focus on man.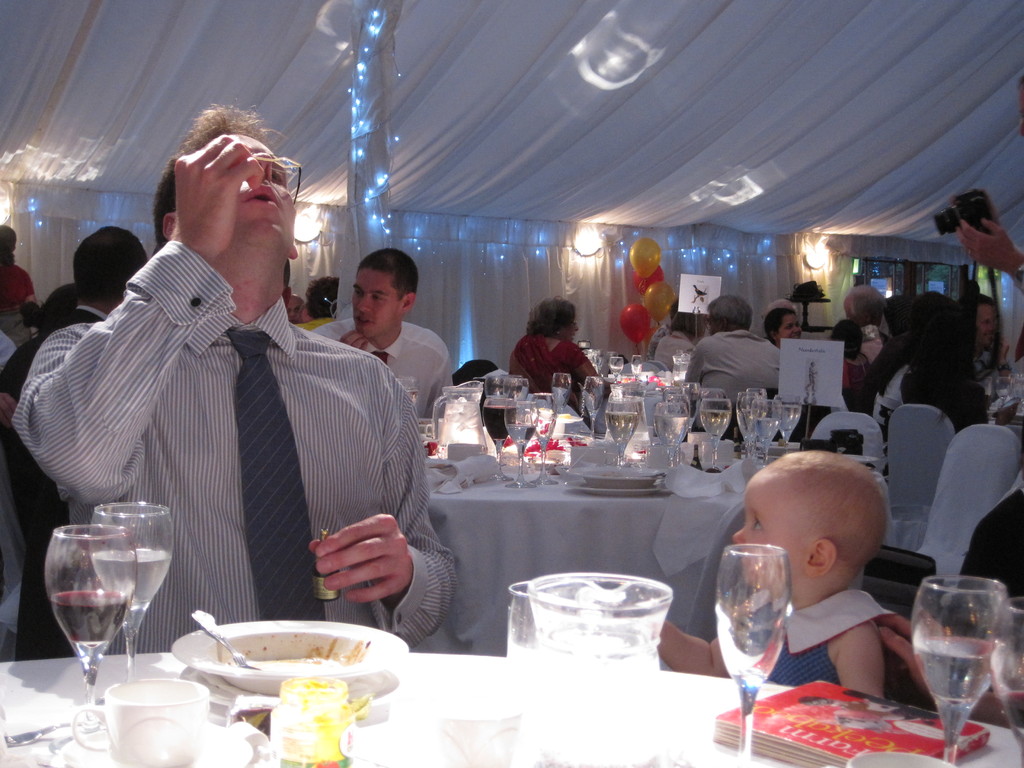
Focused at bbox(0, 228, 144, 402).
